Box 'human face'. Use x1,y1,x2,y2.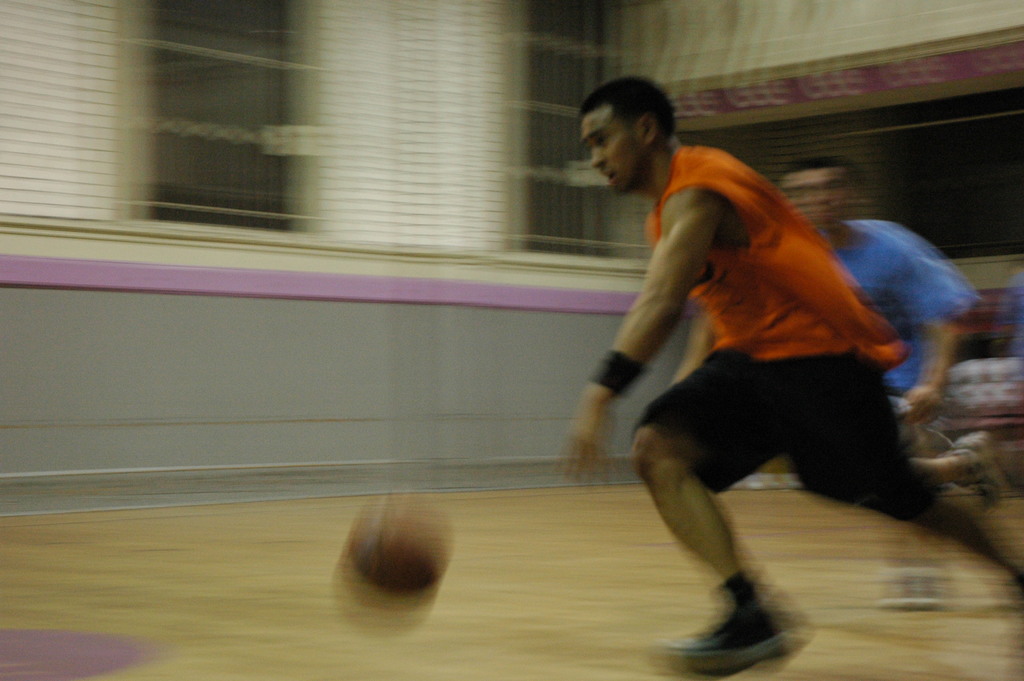
582,116,645,187.
